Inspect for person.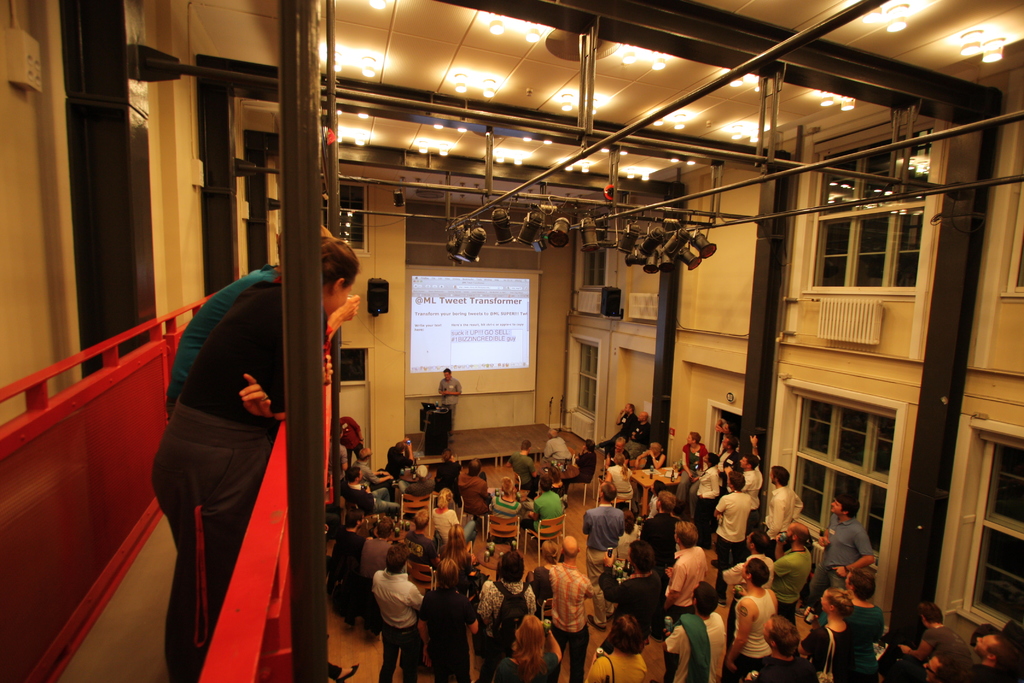
Inspection: <region>373, 545, 424, 681</region>.
